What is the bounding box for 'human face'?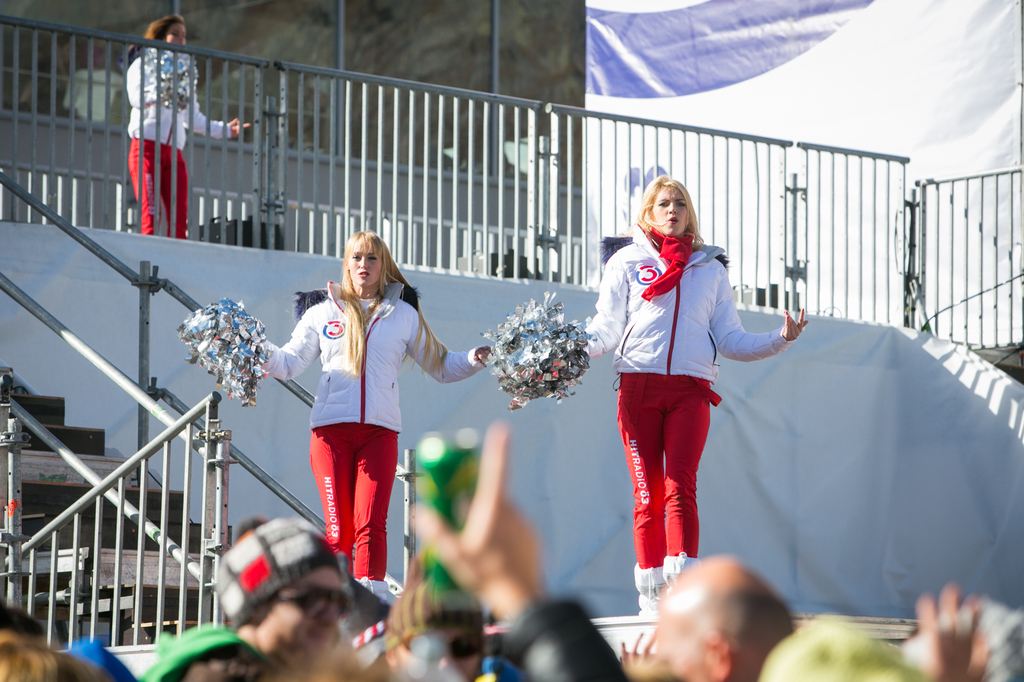
653:186:687:235.
